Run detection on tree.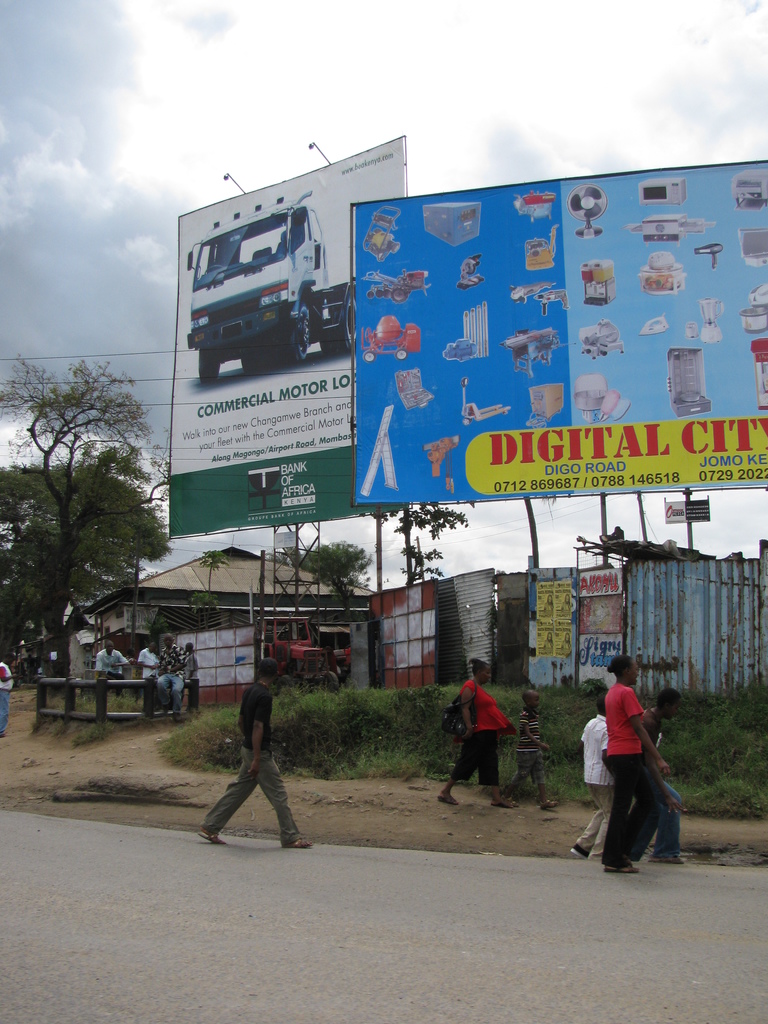
Result: [left=0, top=445, right=170, bottom=665].
